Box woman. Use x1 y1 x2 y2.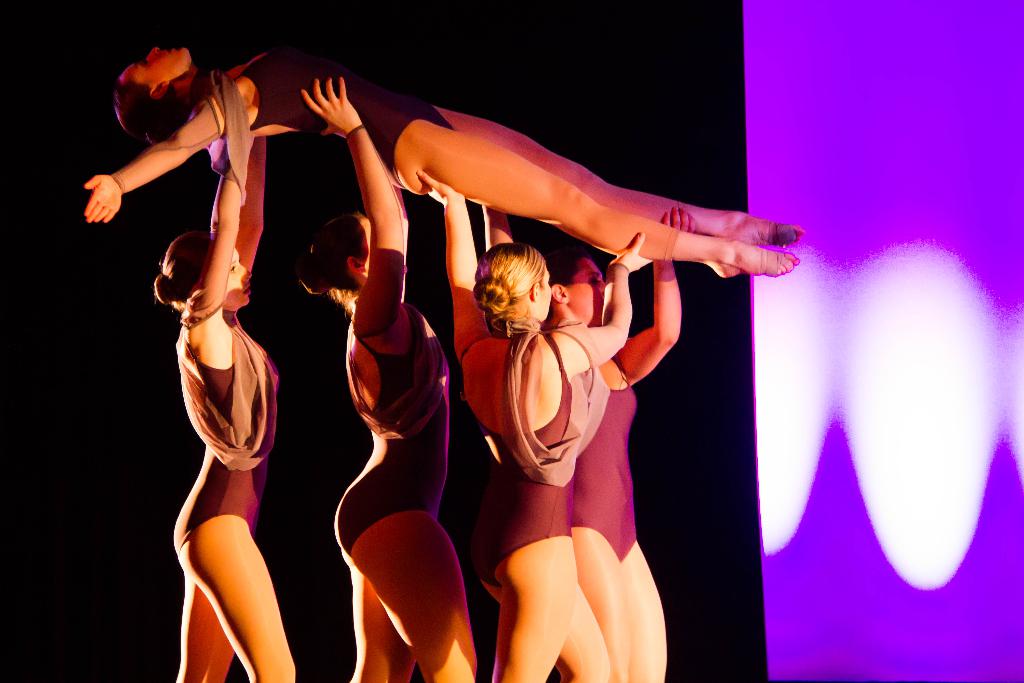
147 140 302 682.
